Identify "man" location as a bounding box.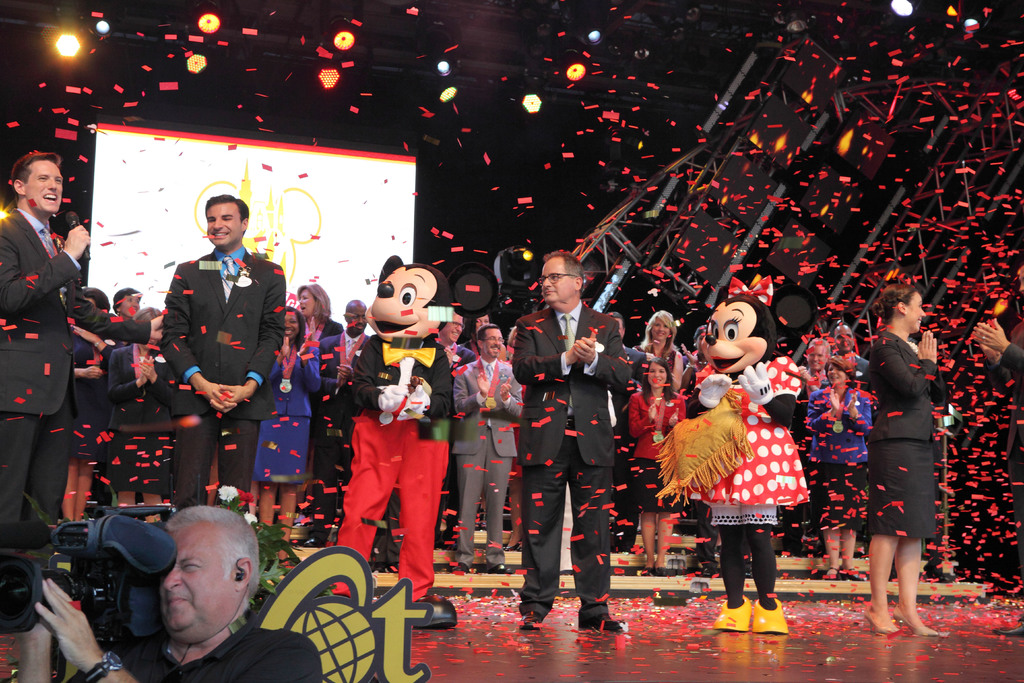
165,194,283,517.
